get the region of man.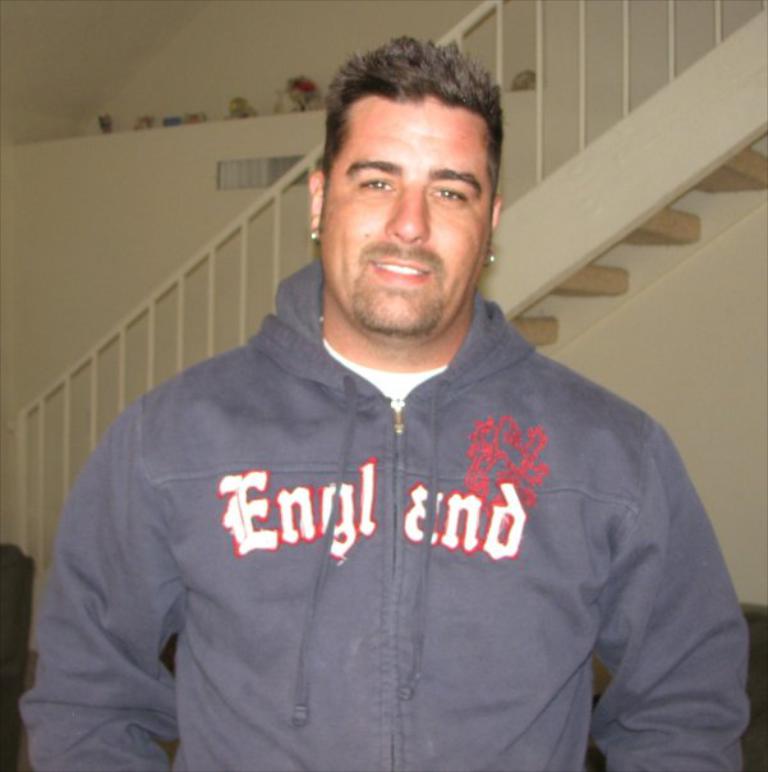
x1=23, y1=37, x2=740, y2=771.
